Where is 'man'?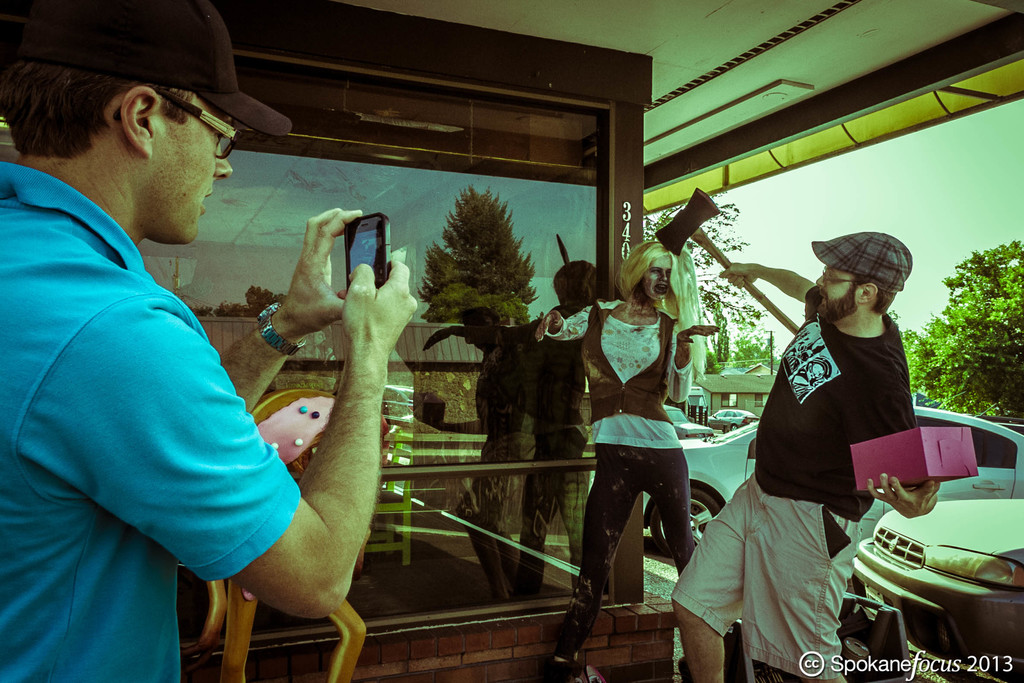
723 202 956 682.
